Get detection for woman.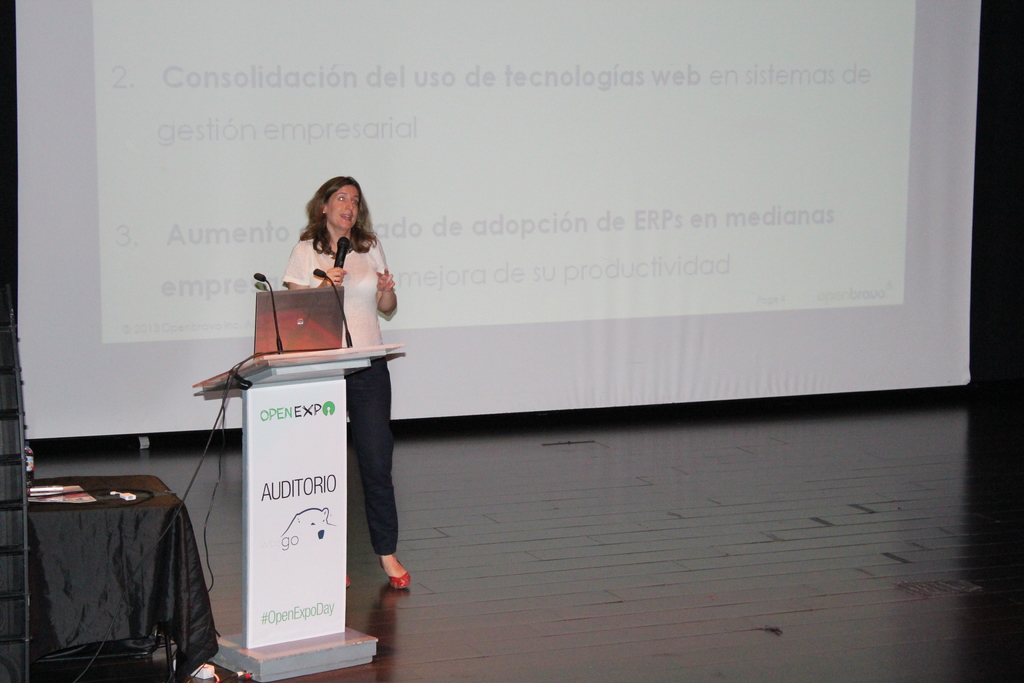
Detection: [x1=260, y1=173, x2=410, y2=586].
